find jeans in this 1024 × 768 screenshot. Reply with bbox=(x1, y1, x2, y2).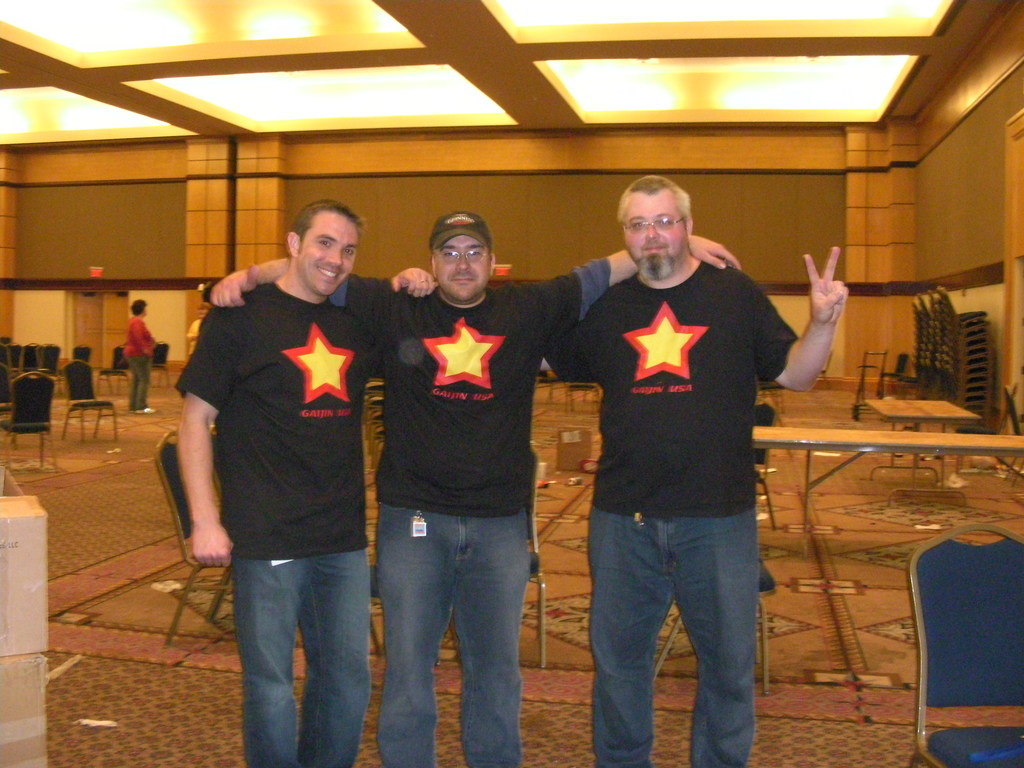
bbox=(588, 507, 756, 766).
